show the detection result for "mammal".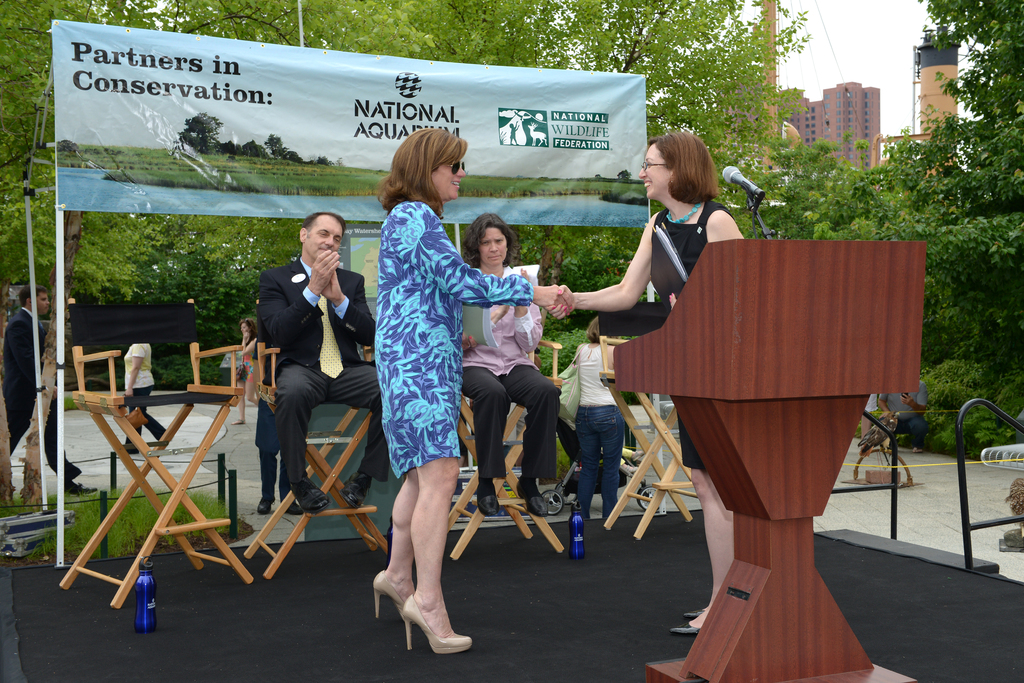
(115,325,173,452).
